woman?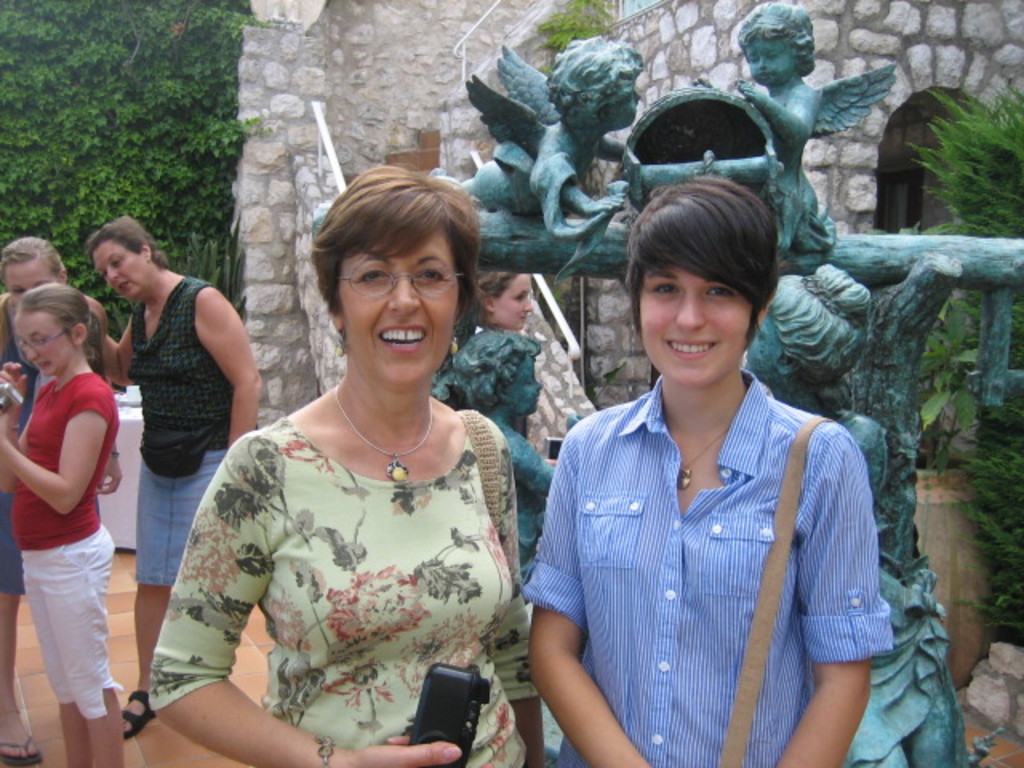
bbox=(0, 294, 126, 766)
